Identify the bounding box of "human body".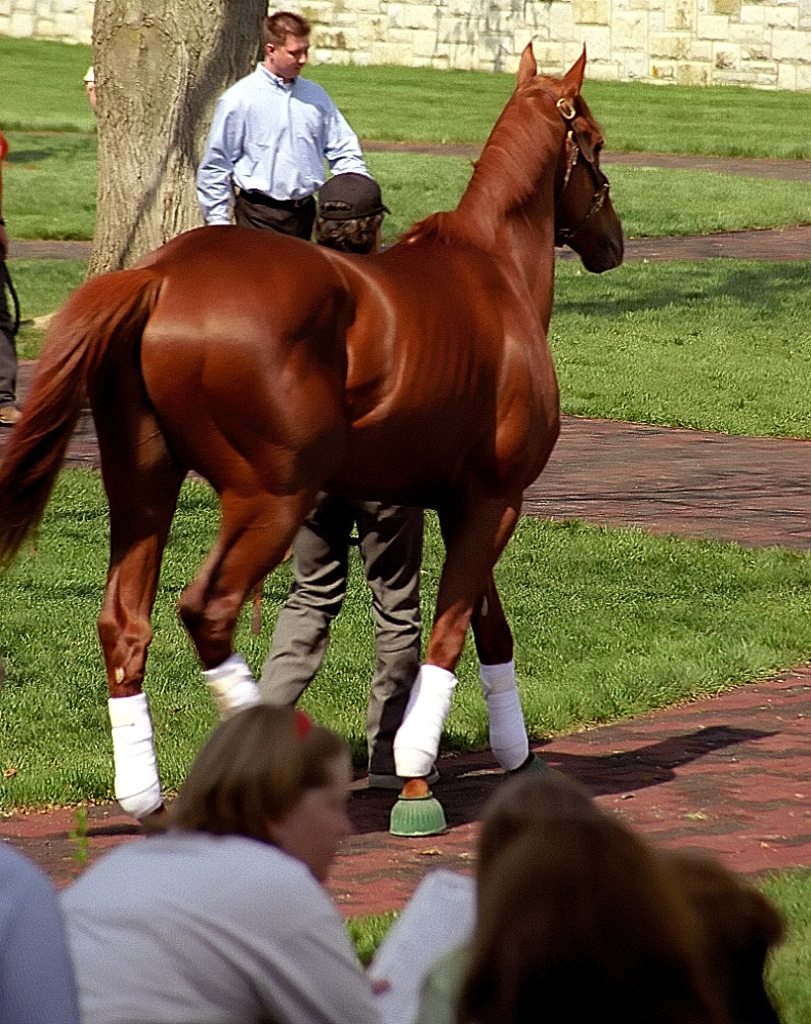
[left=80, top=61, right=102, bottom=122].
